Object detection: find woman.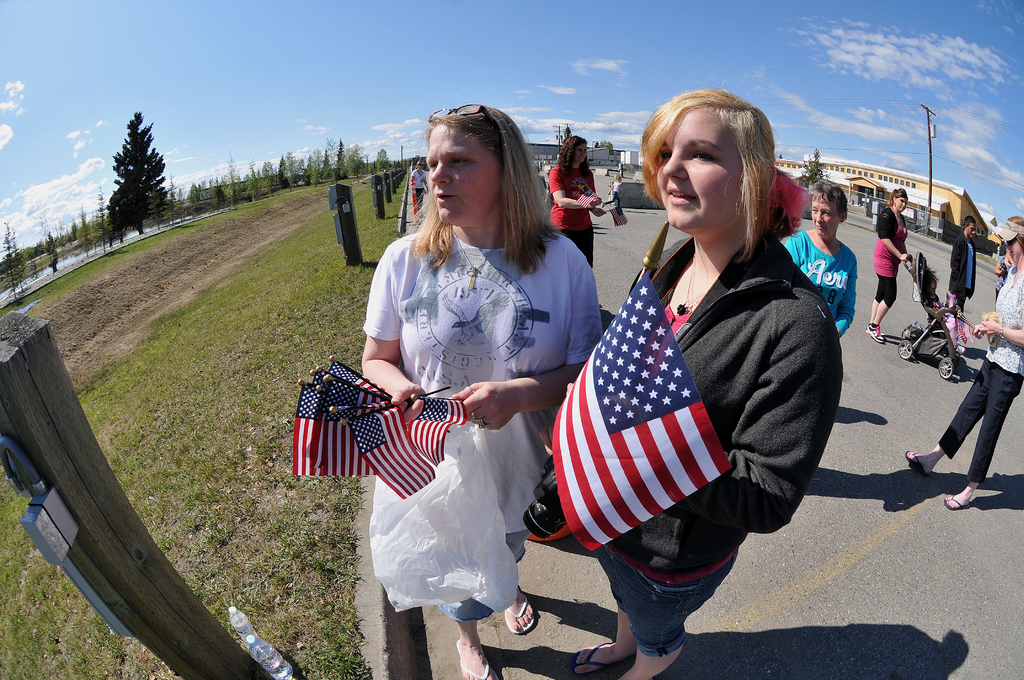
left=860, top=187, right=913, bottom=342.
